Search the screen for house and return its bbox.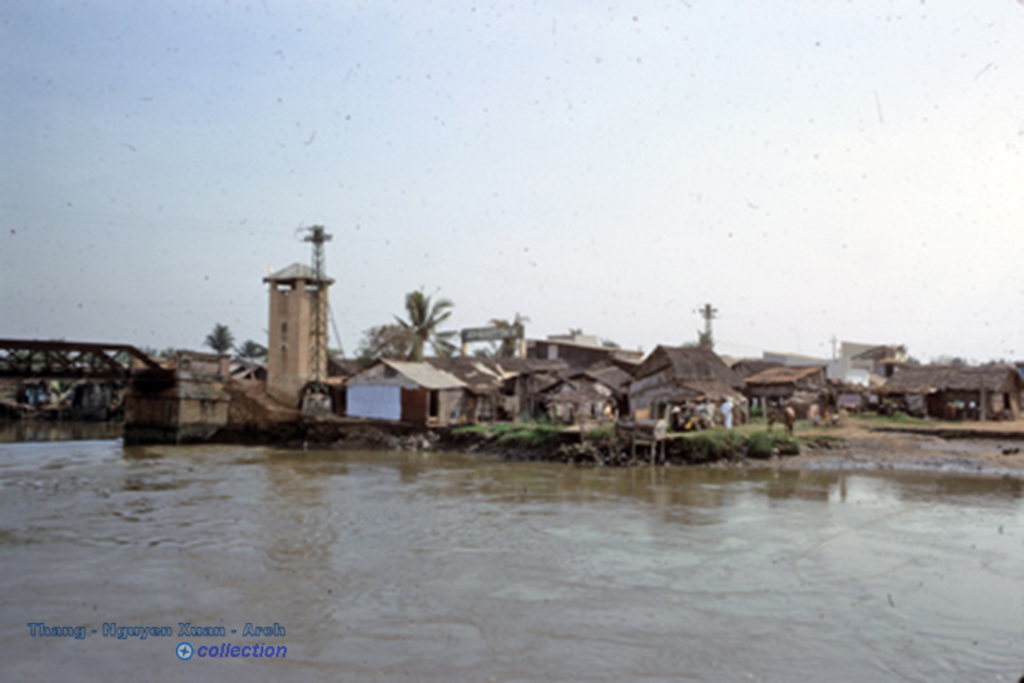
Found: (x1=467, y1=336, x2=1020, y2=451).
